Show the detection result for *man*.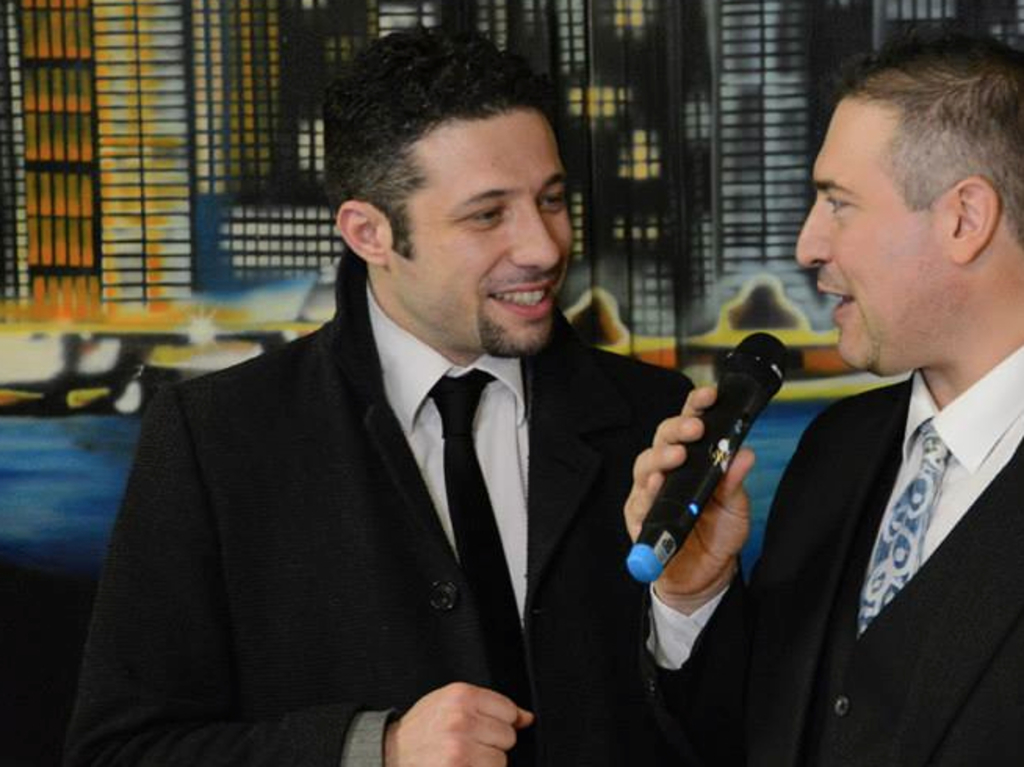
detection(618, 27, 1022, 765).
